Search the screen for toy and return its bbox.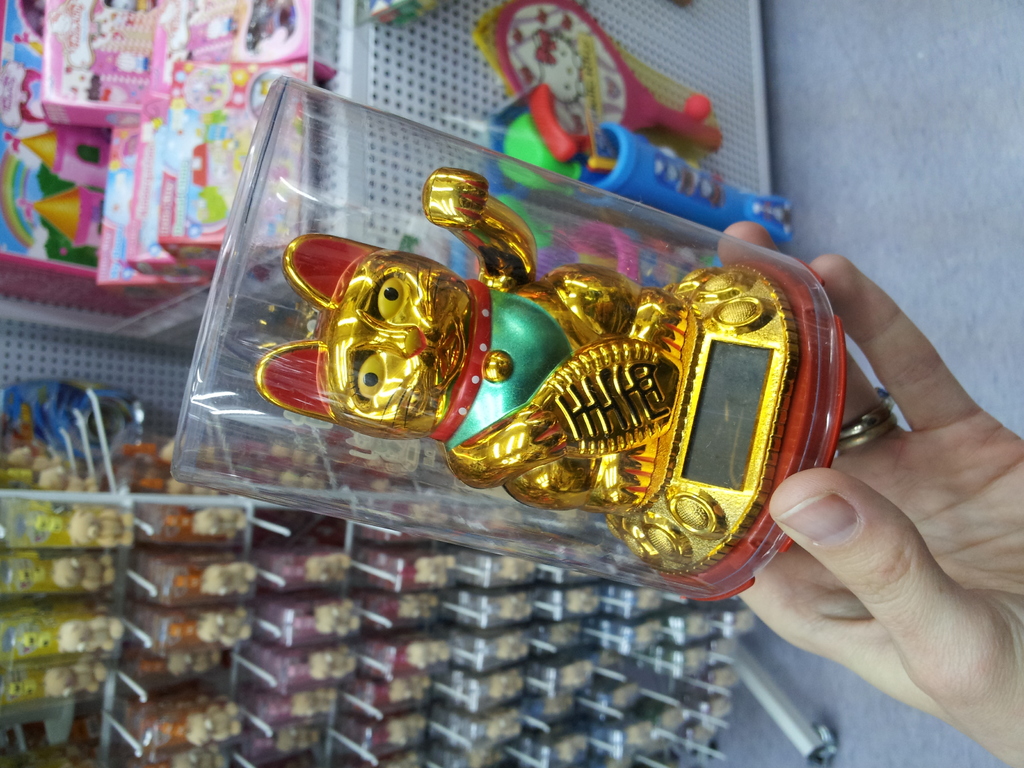
Found: (left=289, top=685, right=340, bottom=717).
